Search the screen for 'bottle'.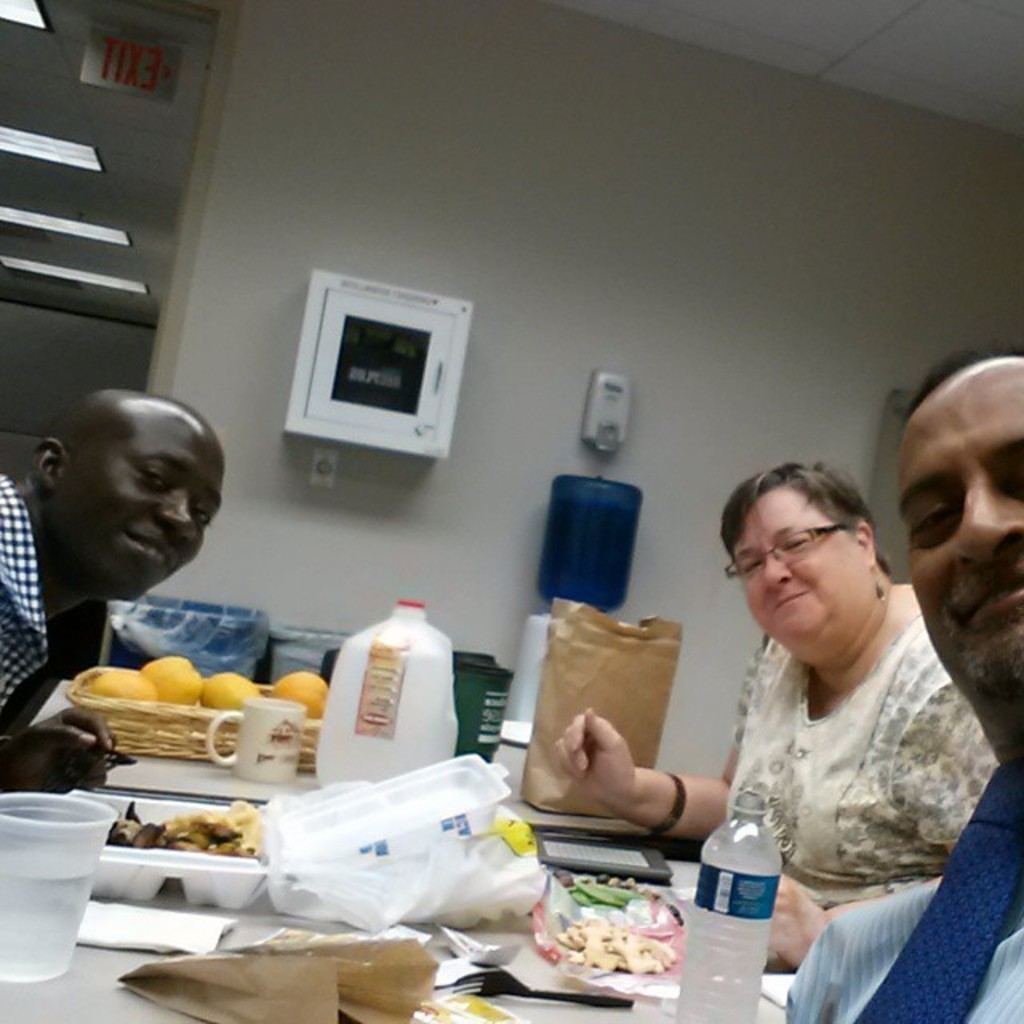
Found at {"left": 536, "top": 477, "right": 640, "bottom": 613}.
